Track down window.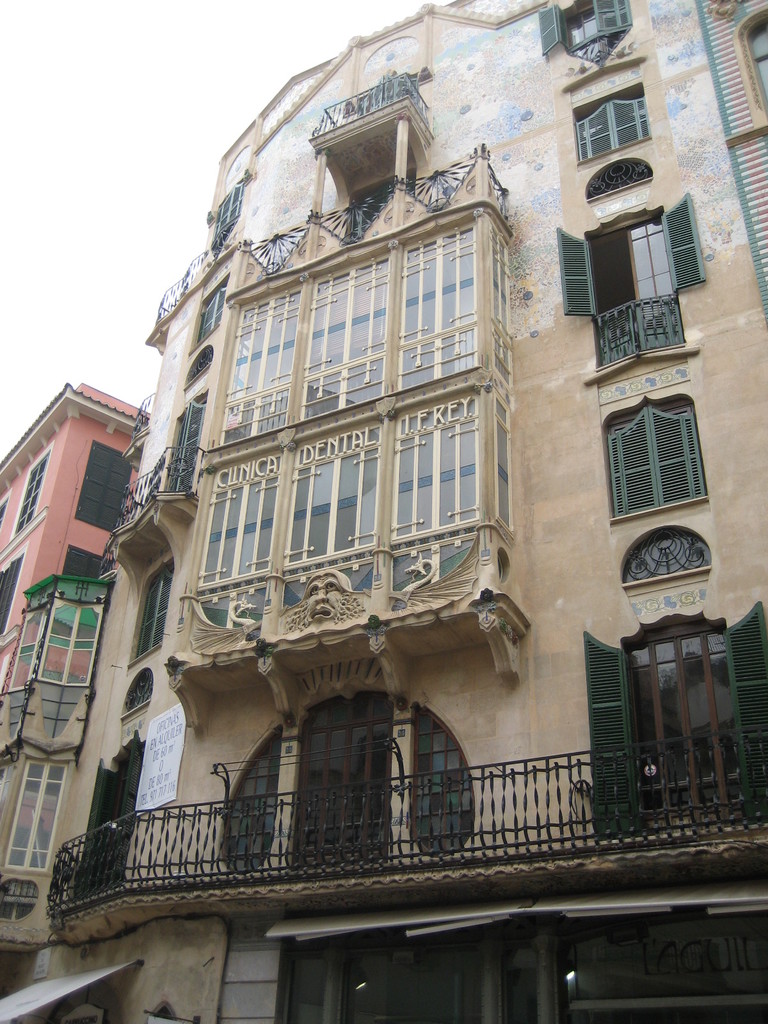
Tracked to x1=161 y1=393 x2=206 y2=495.
